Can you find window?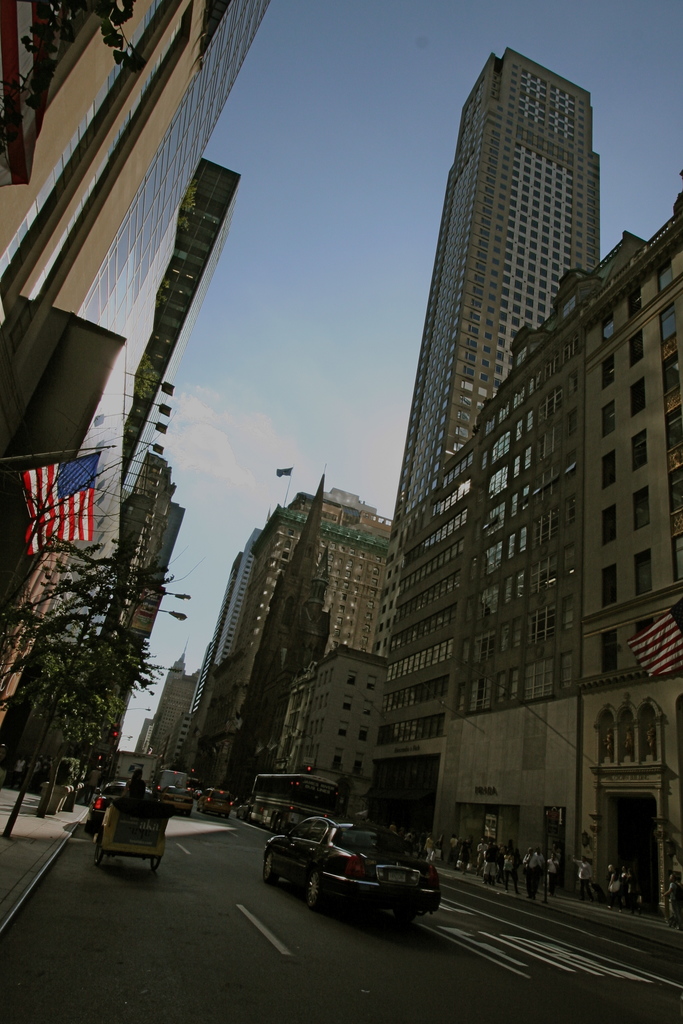
Yes, bounding box: bbox(604, 355, 617, 388).
